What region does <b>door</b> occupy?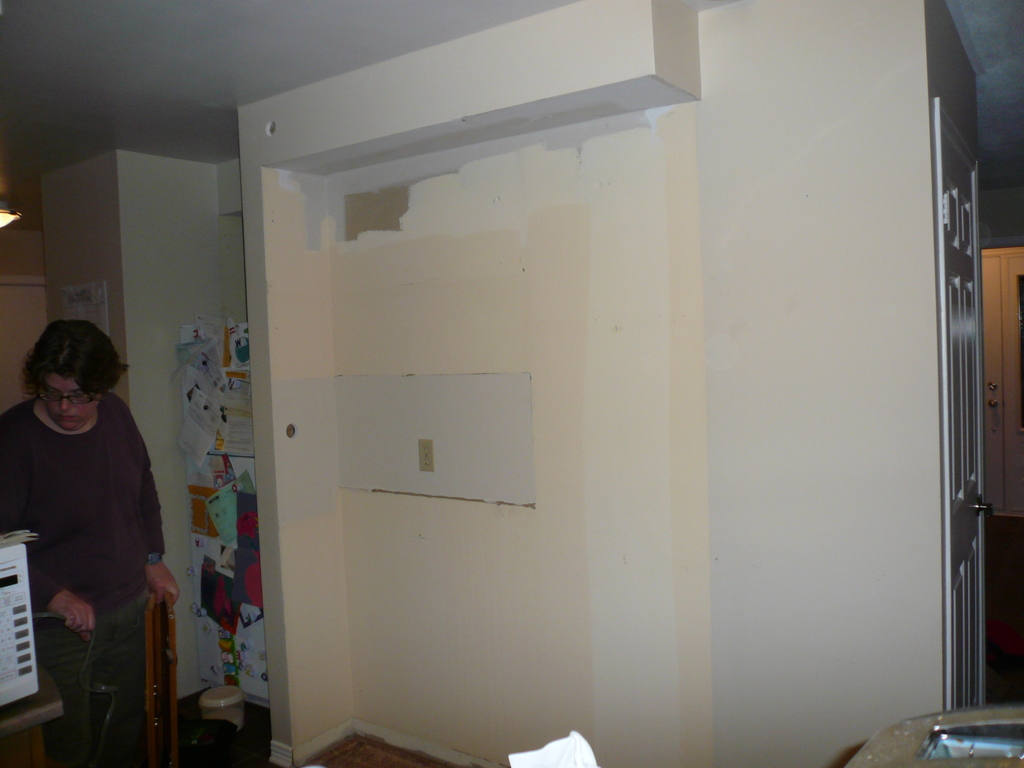
{"left": 977, "top": 256, "right": 1002, "bottom": 511}.
